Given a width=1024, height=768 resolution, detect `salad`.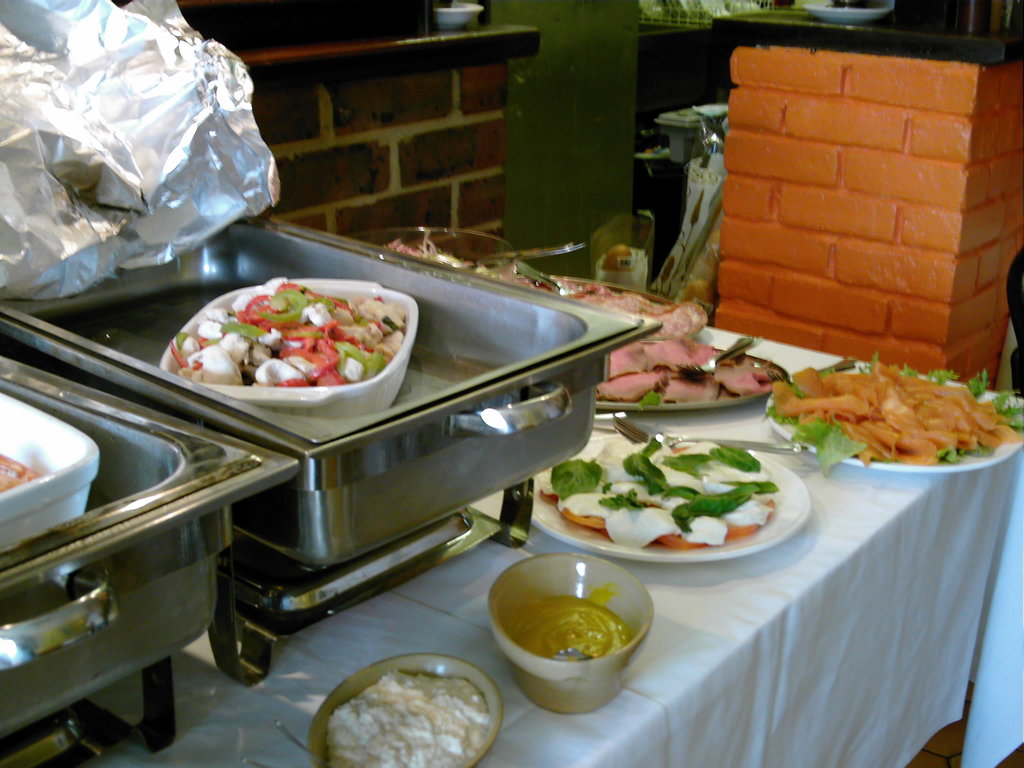
165/273/397/390.
